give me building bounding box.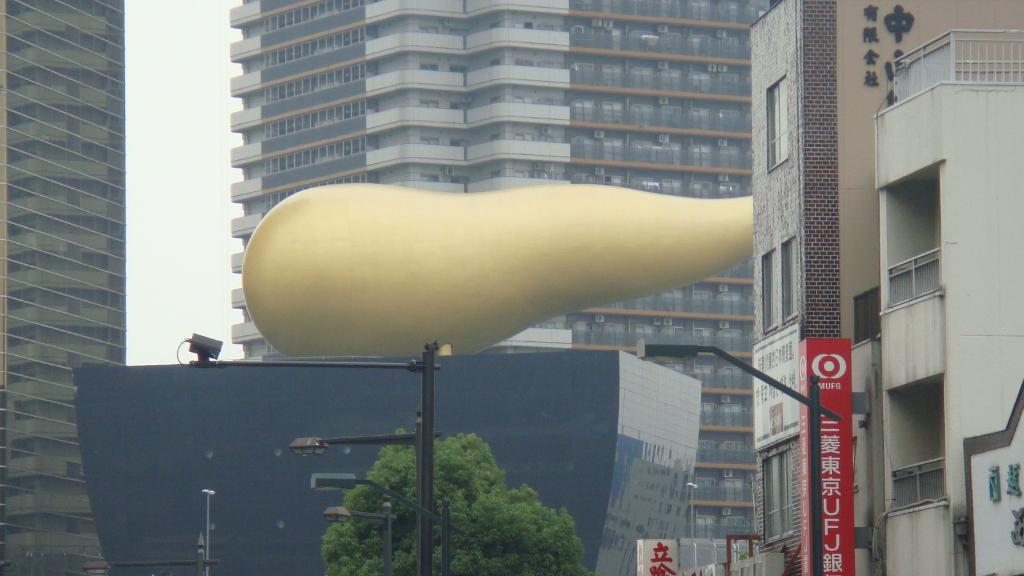
<region>877, 28, 1023, 575</region>.
